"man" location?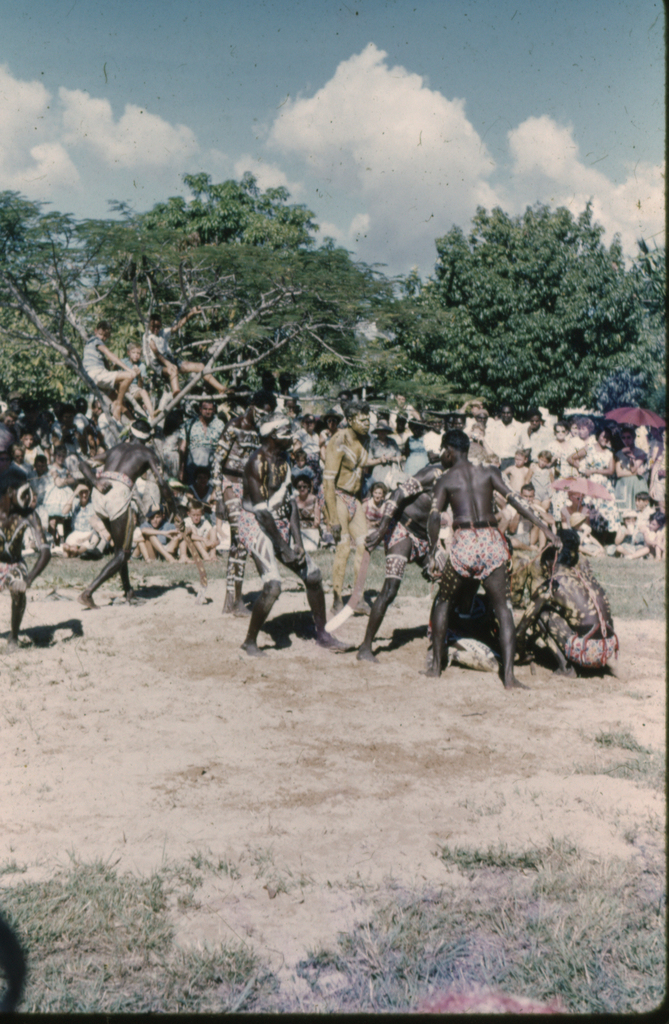
314:403:391:620
